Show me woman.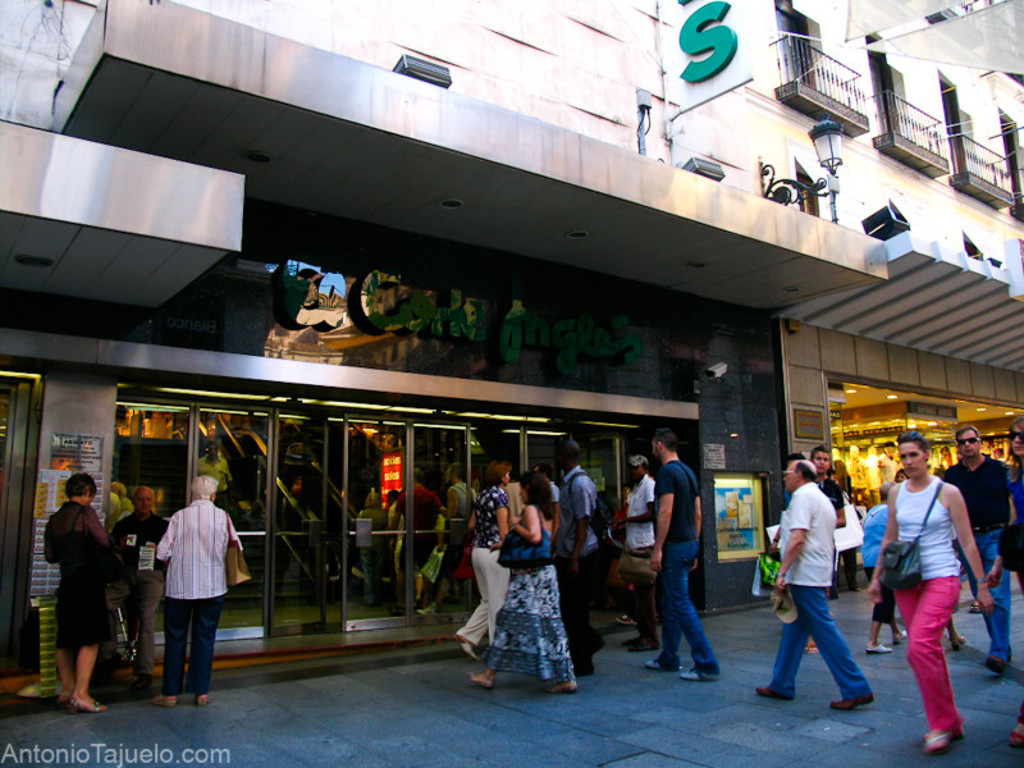
woman is here: region(465, 461, 518, 666).
